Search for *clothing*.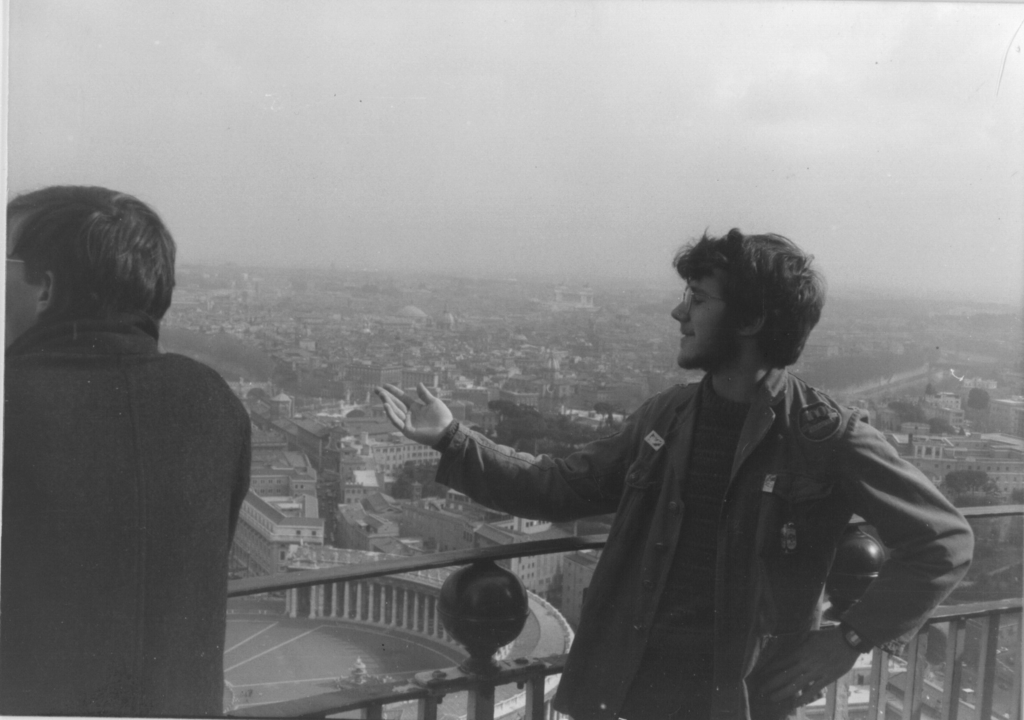
Found at (426,369,970,719).
